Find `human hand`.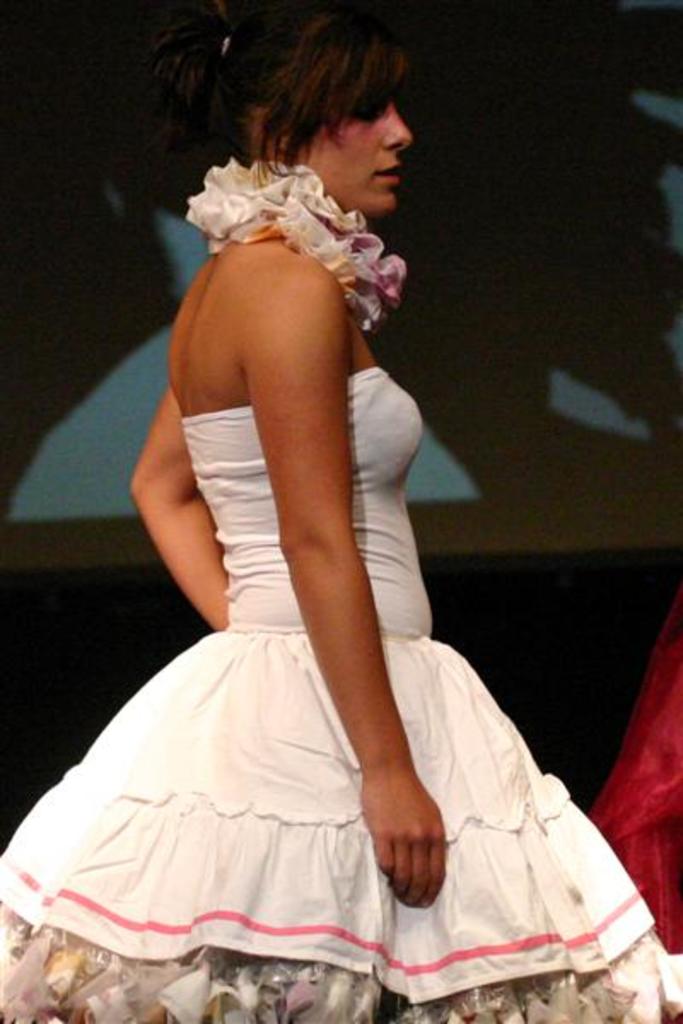
{"x1": 371, "y1": 737, "x2": 471, "y2": 922}.
